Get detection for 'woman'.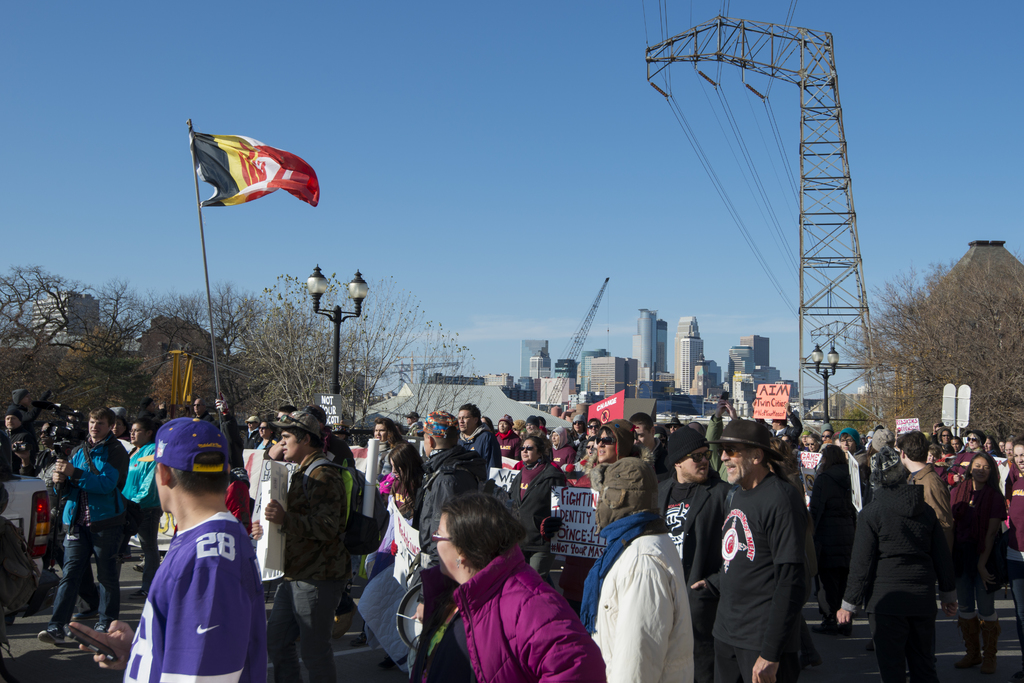
Detection: box(378, 441, 424, 570).
